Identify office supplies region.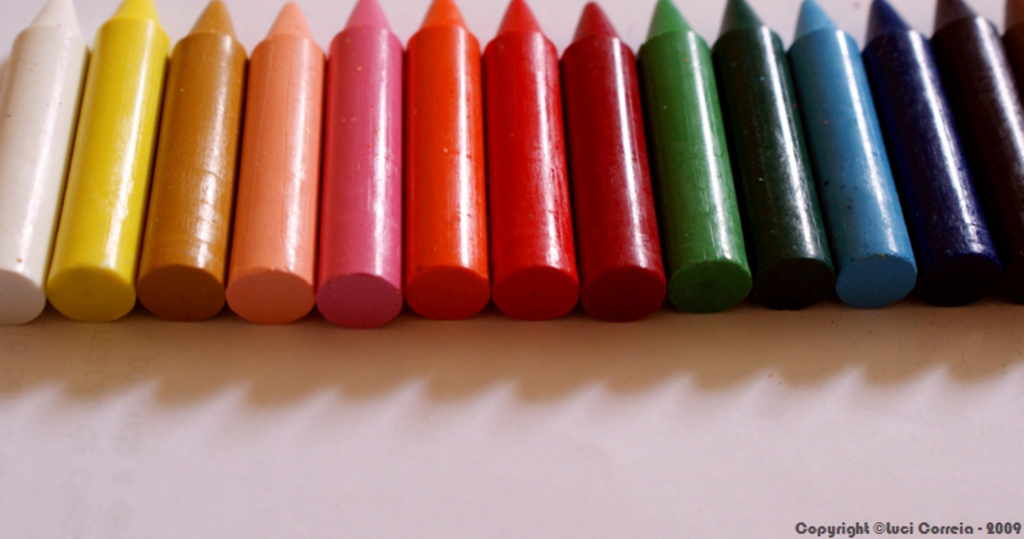
Region: region(859, 0, 1015, 309).
